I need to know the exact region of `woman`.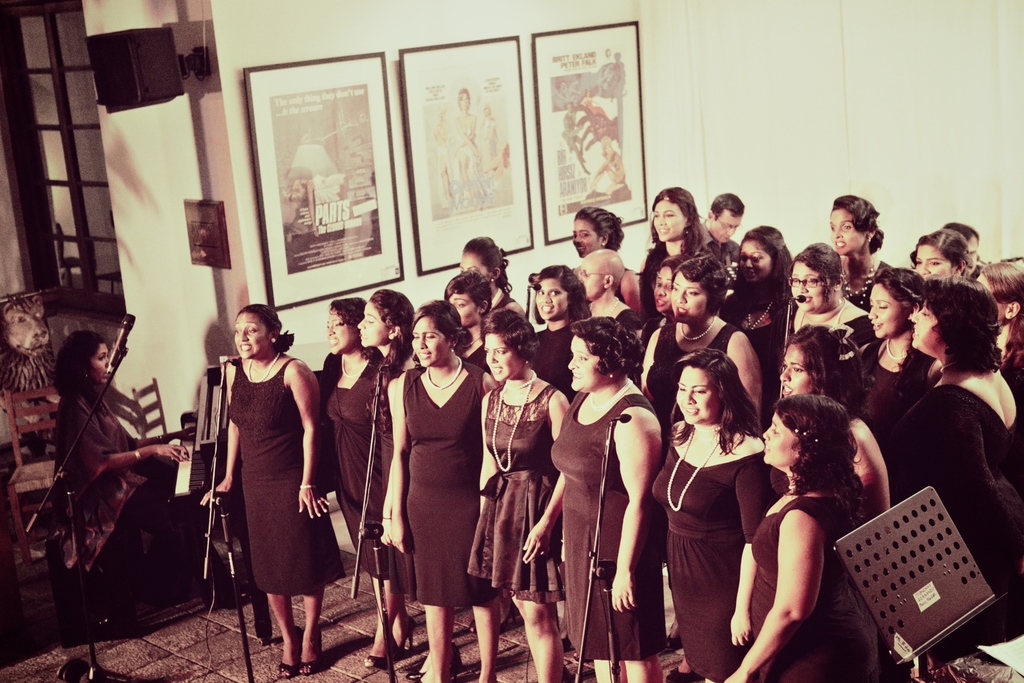
Region: [466, 307, 576, 682].
